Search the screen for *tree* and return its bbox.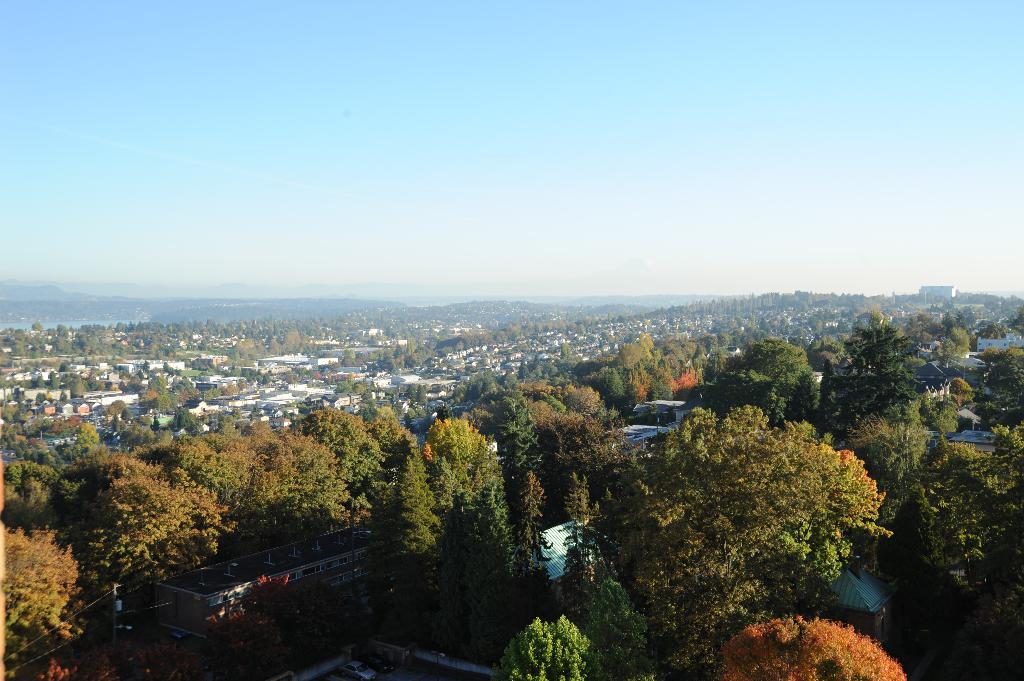
Found: BBox(0, 529, 90, 661).
